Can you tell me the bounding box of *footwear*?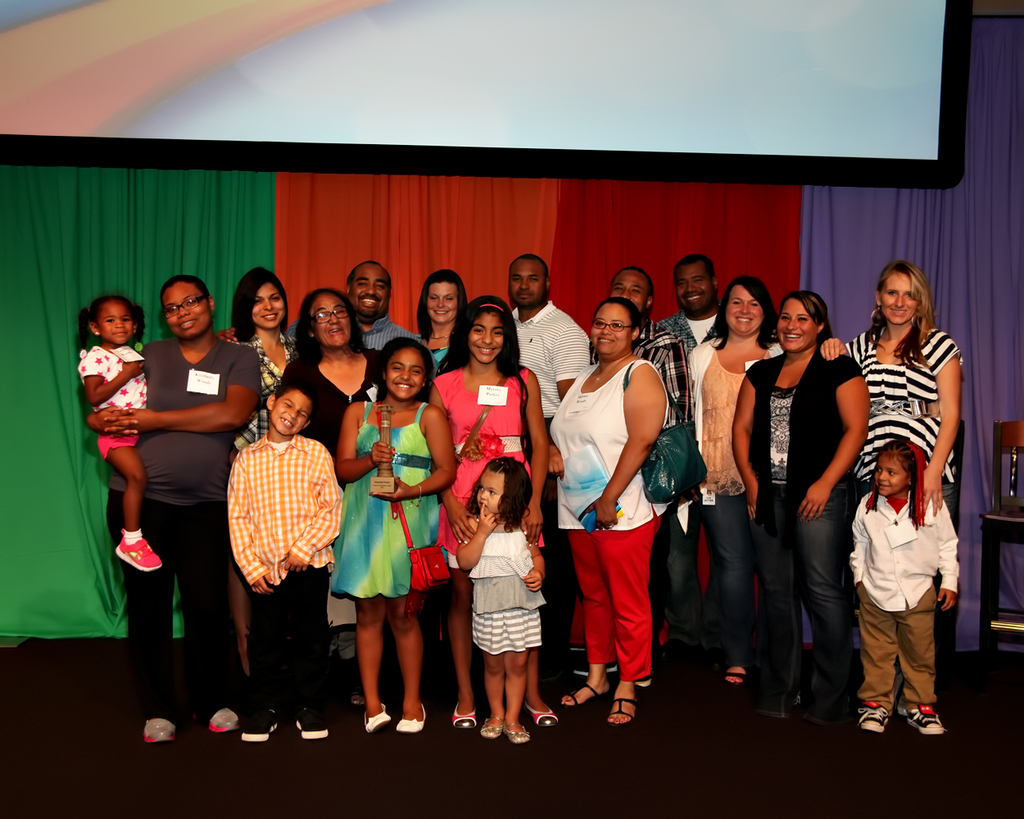
detection(801, 692, 861, 722).
